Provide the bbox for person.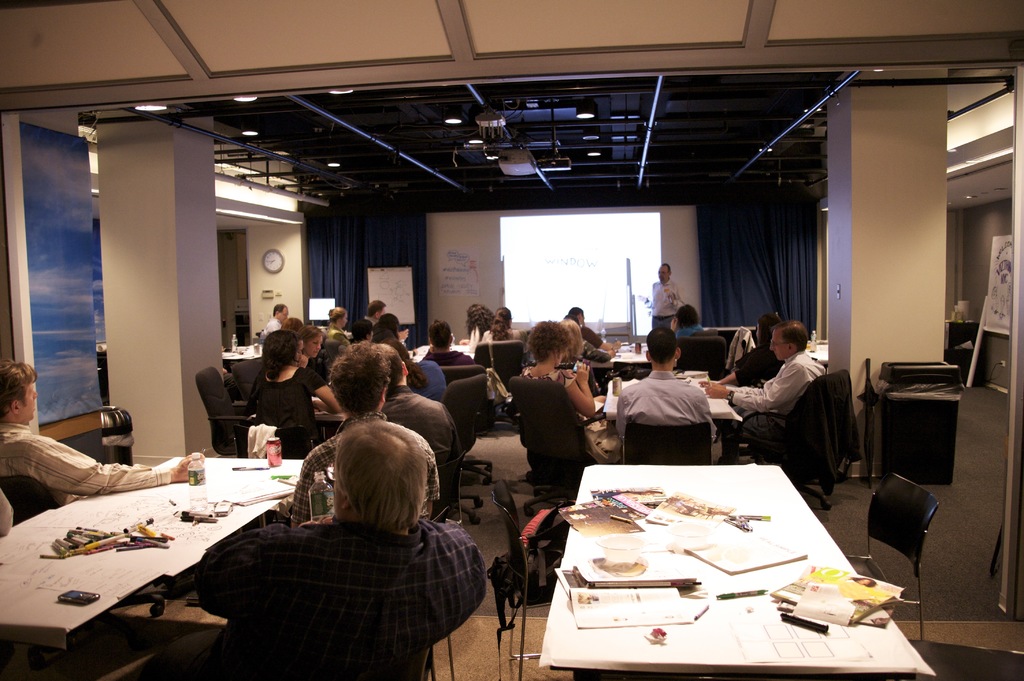
<box>289,341,442,527</box>.
